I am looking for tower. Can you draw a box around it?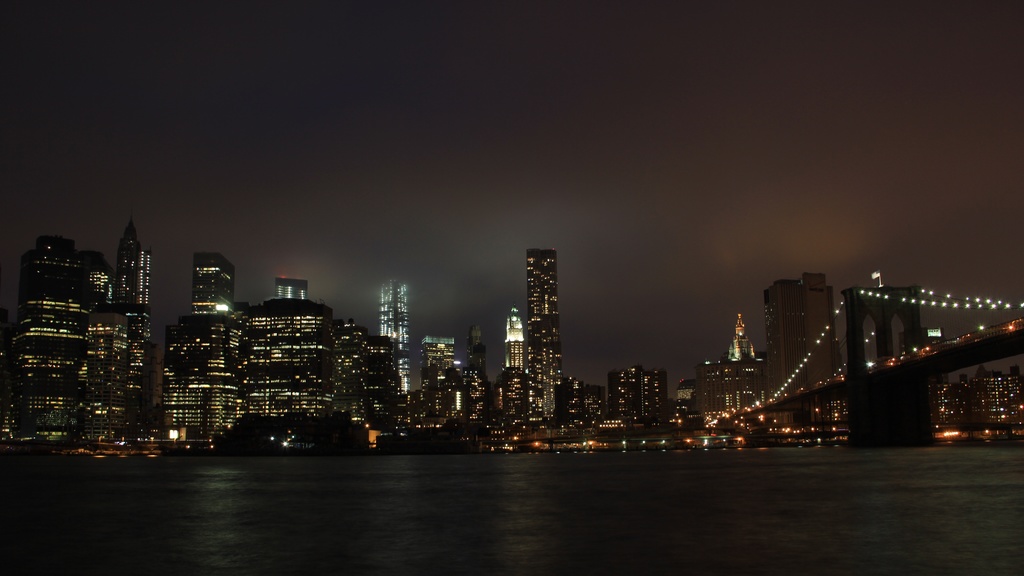
Sure, the bounding box is <region>509, 232, 575, 385</region>.
